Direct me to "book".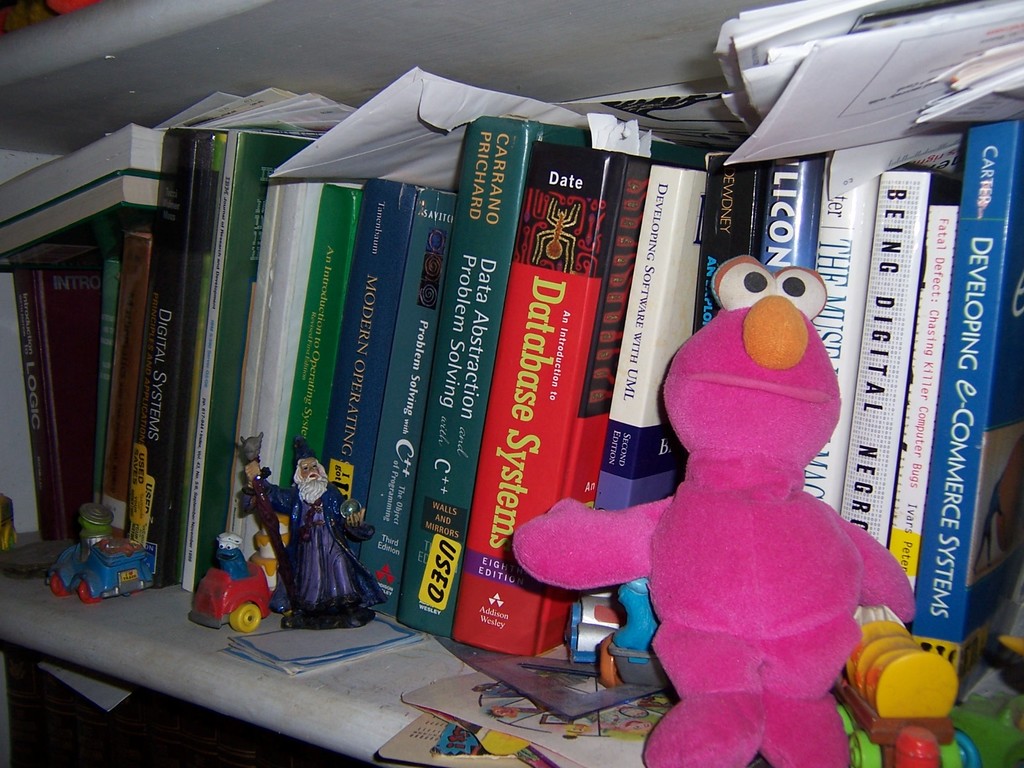
Direction: <region>0, 175, 165, 271</region>.
